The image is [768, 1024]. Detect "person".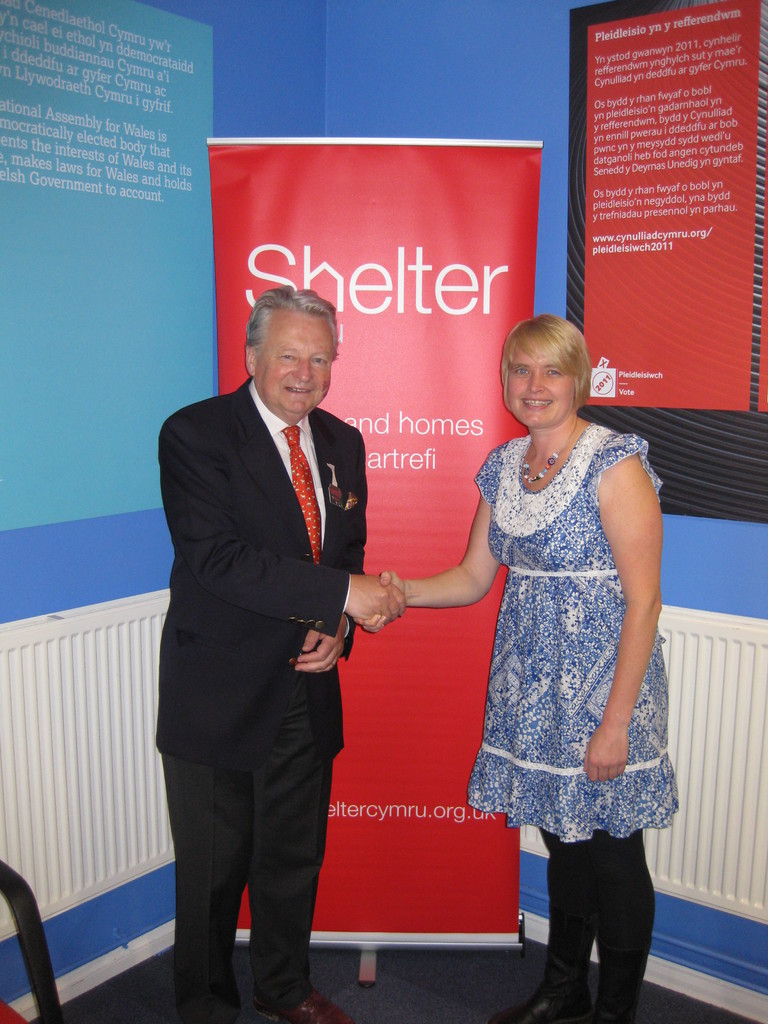
Detection: [359,316,677,1022].
